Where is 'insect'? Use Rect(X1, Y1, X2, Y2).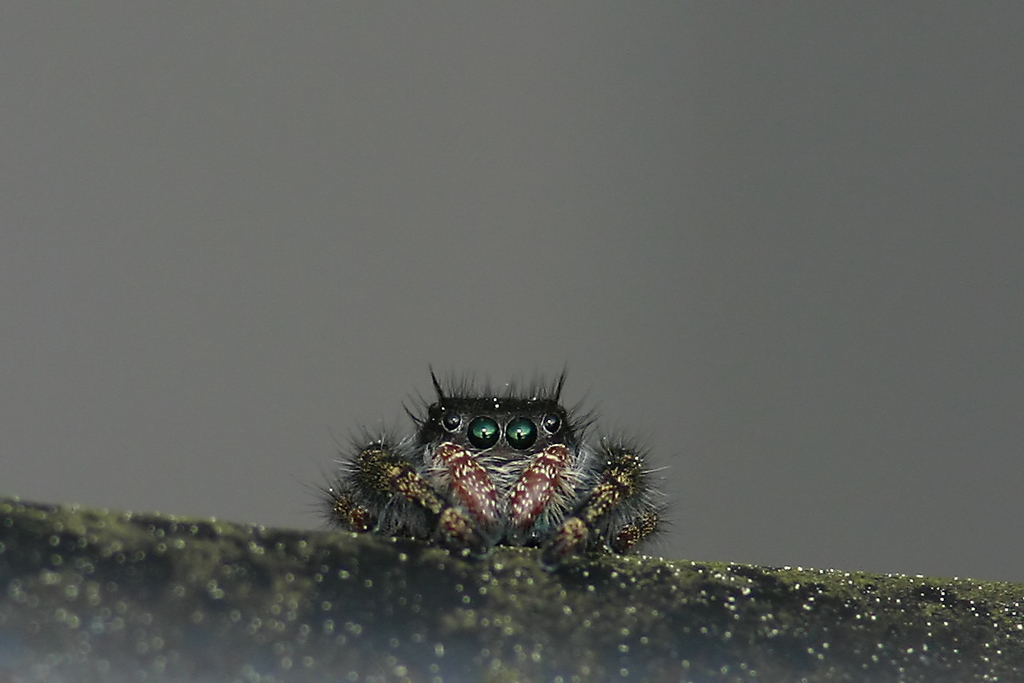
Rect(300, 365, 677, 558).
